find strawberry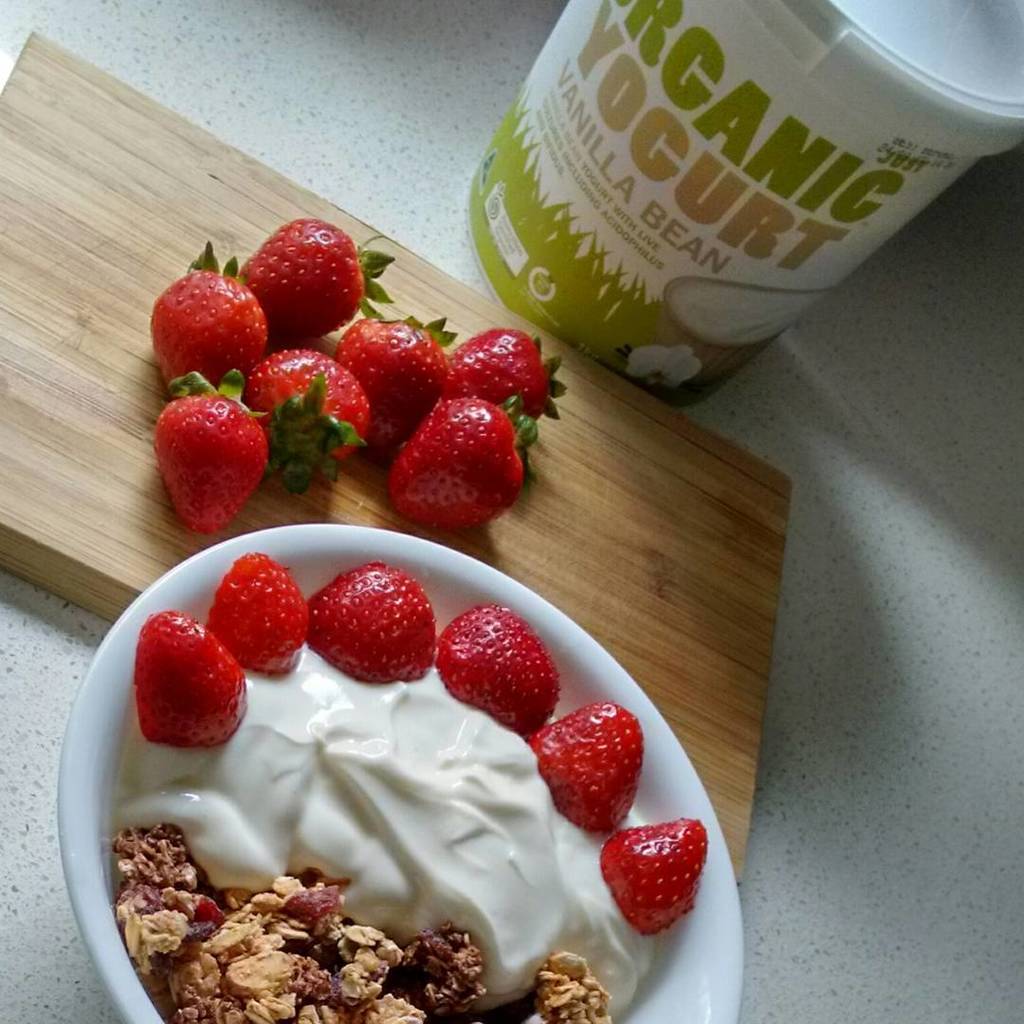
rect(597, 818, 707, 941)
